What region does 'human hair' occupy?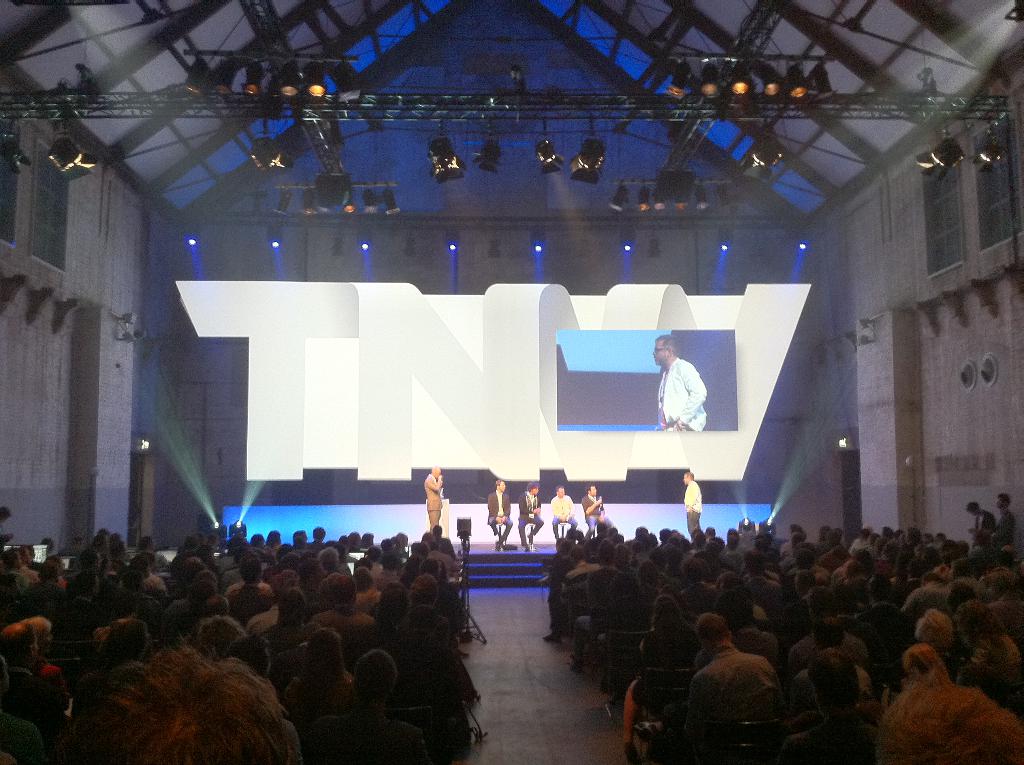
328, 572, 356, 604.
